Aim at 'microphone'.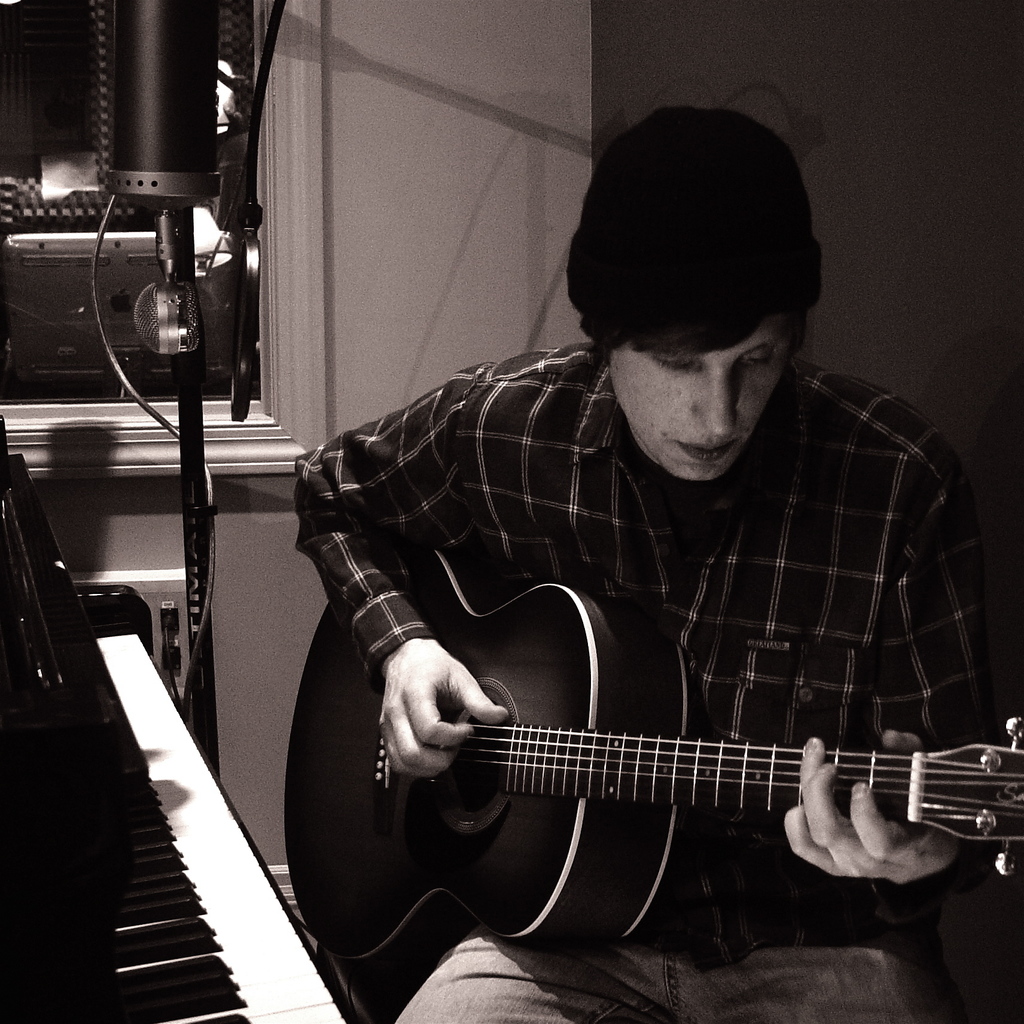
Aimed at crop(131, 269, 203, 355).
